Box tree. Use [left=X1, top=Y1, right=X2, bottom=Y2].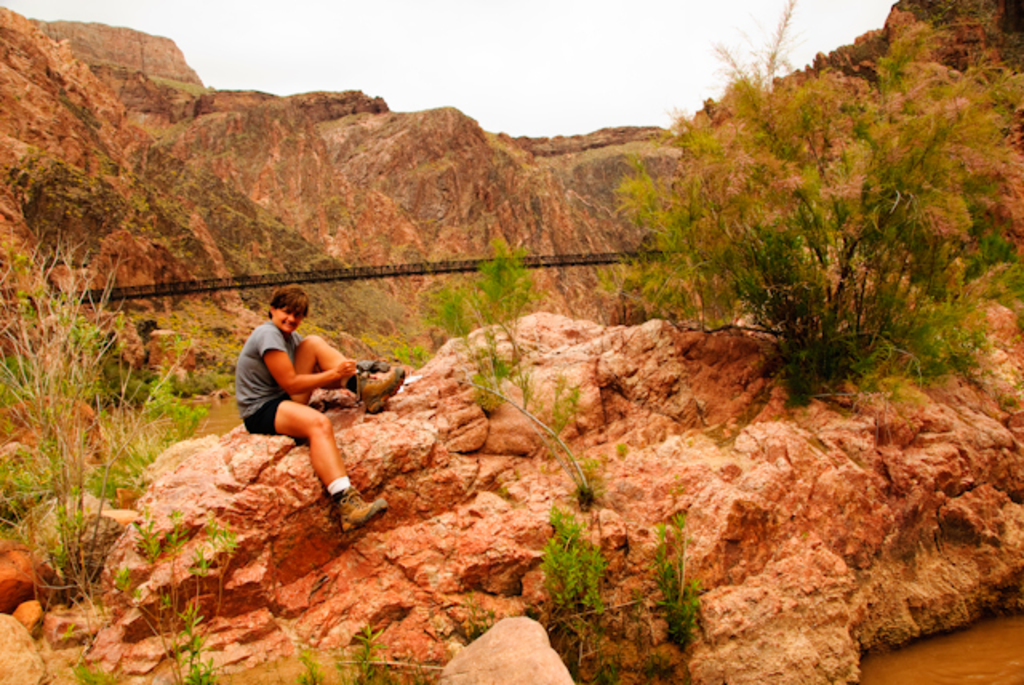
[left=0, top=229, right=187, bottom=658].
